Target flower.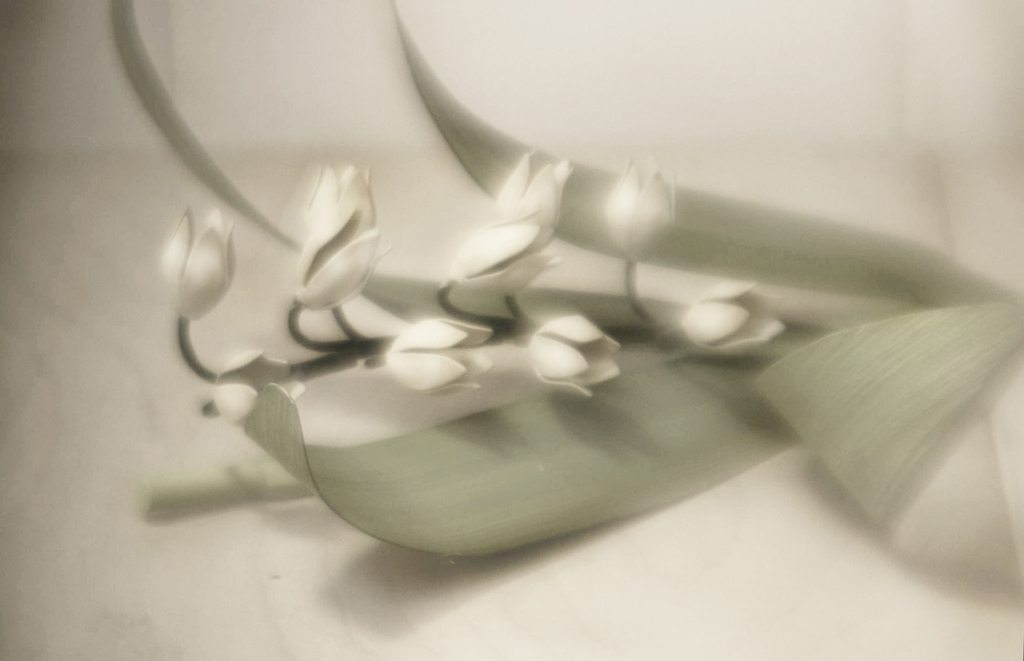
Target region: <box>492,143,573,236</box>.
